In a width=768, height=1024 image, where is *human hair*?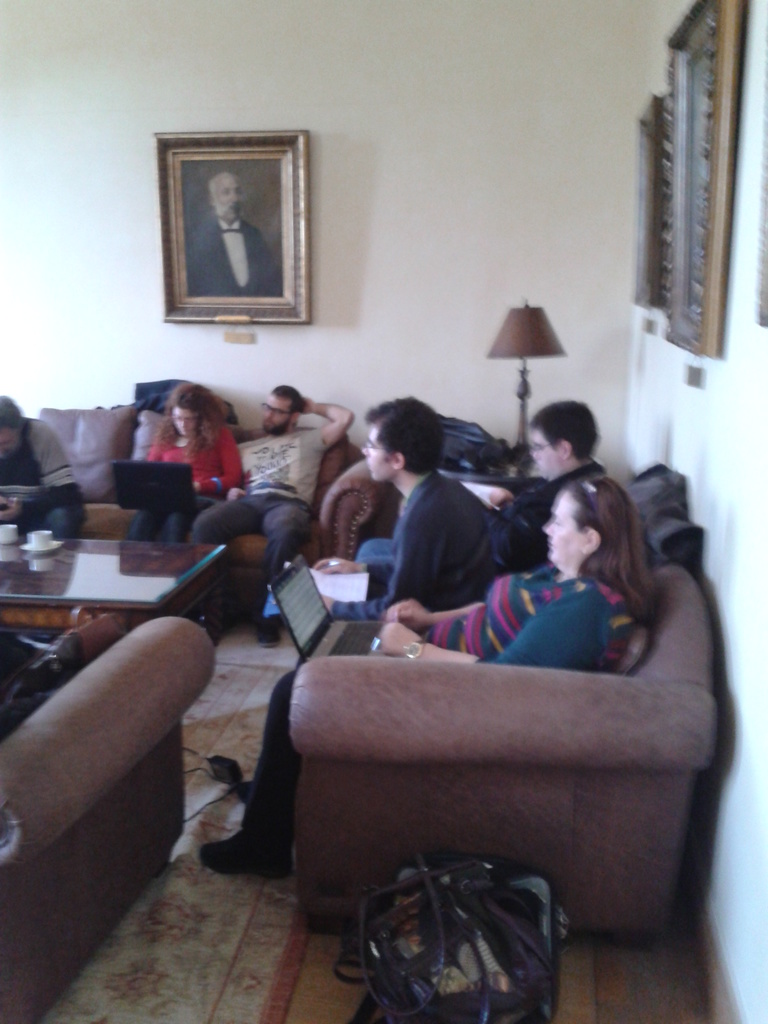
{"left": 207, "top": 174, "right": 239, "bottom": 195}.
